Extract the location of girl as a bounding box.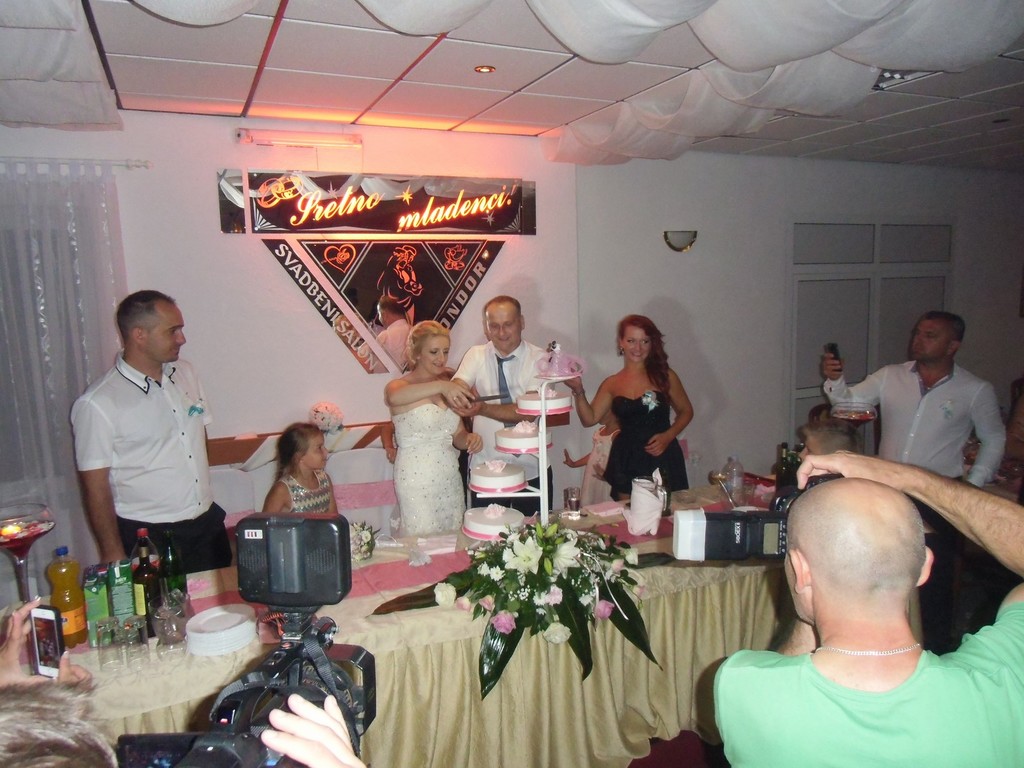
260/422/338/516.
